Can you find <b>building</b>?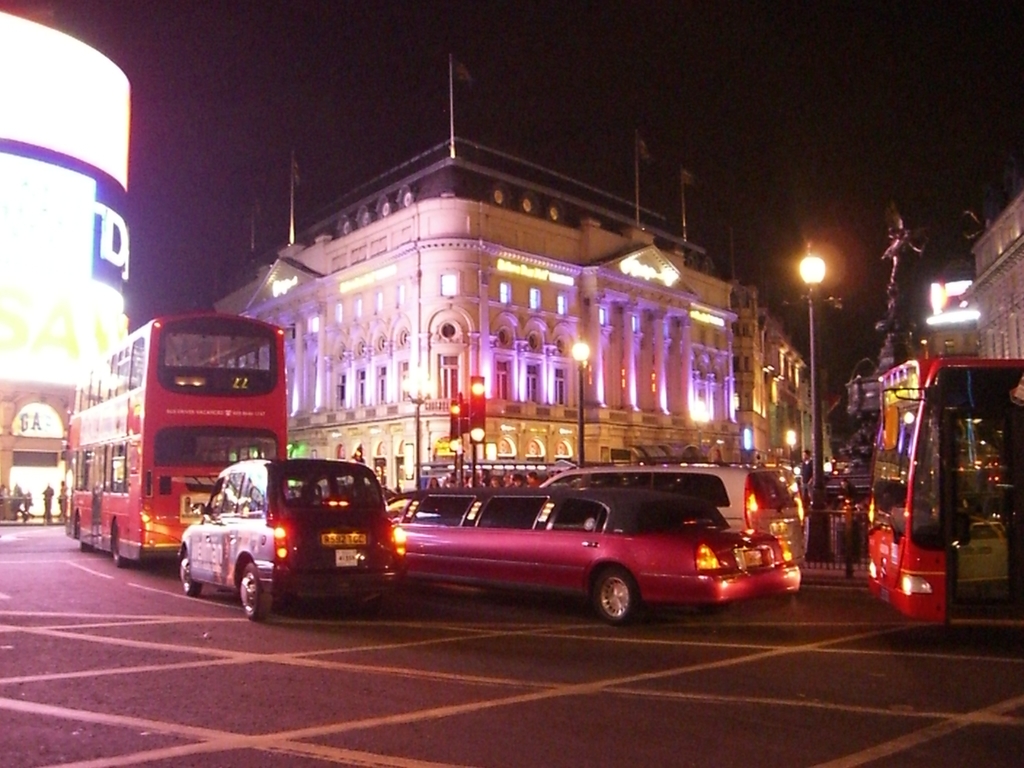
Yes, bounding box: 202:53:832:502.
